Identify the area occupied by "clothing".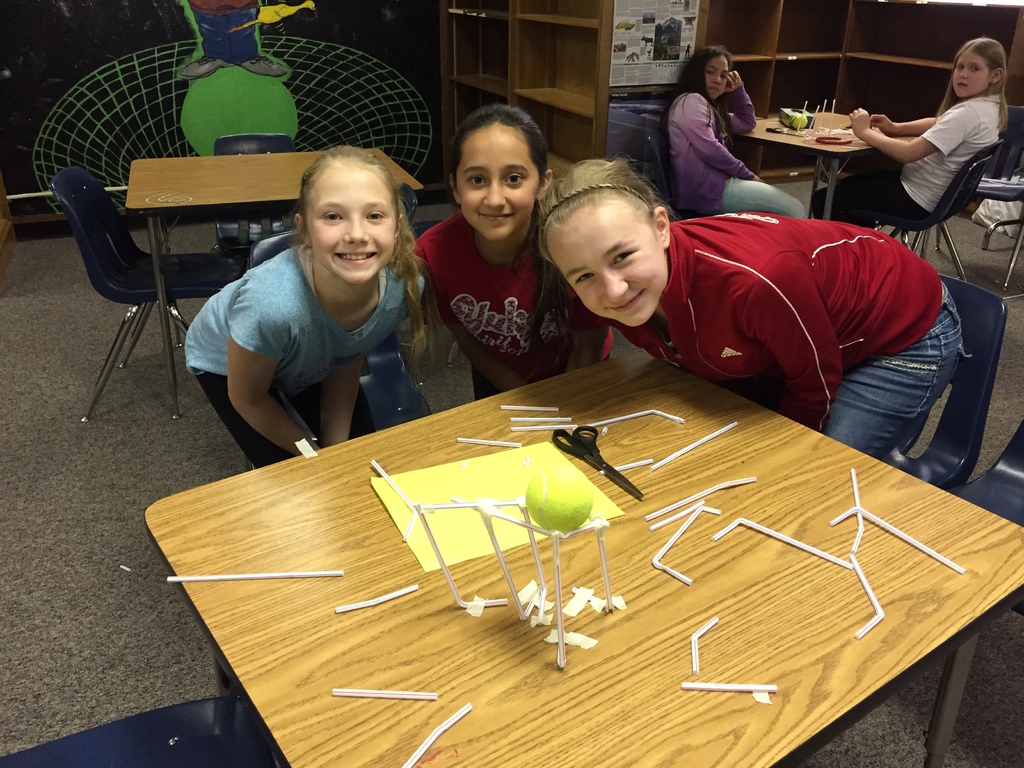
Area: <box>410,209,613,403</box>.
